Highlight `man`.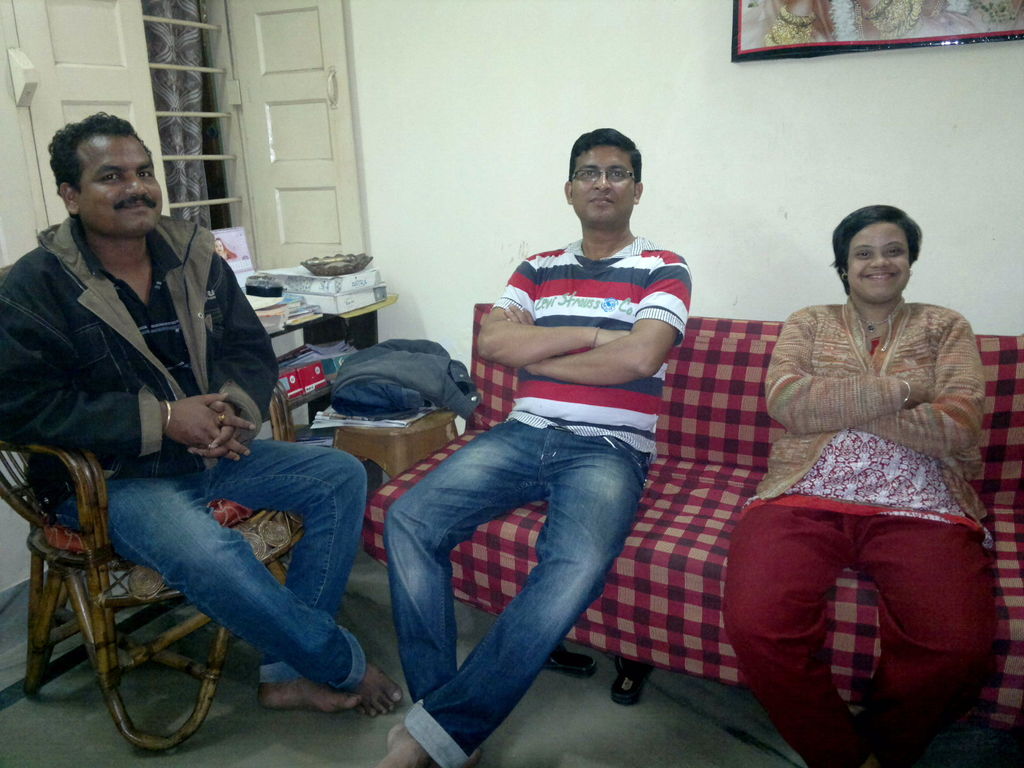
Highlighted region: <bbox>21, 150, 354, 746</bbox>.
